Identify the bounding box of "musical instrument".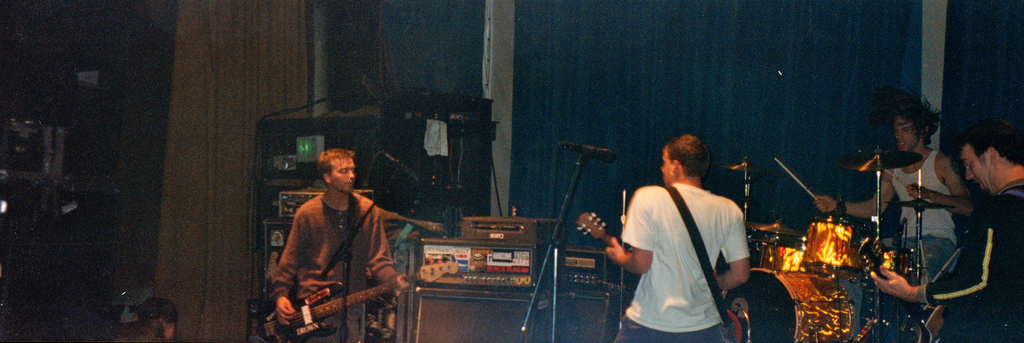
crop(797, 214, 886, 285).
